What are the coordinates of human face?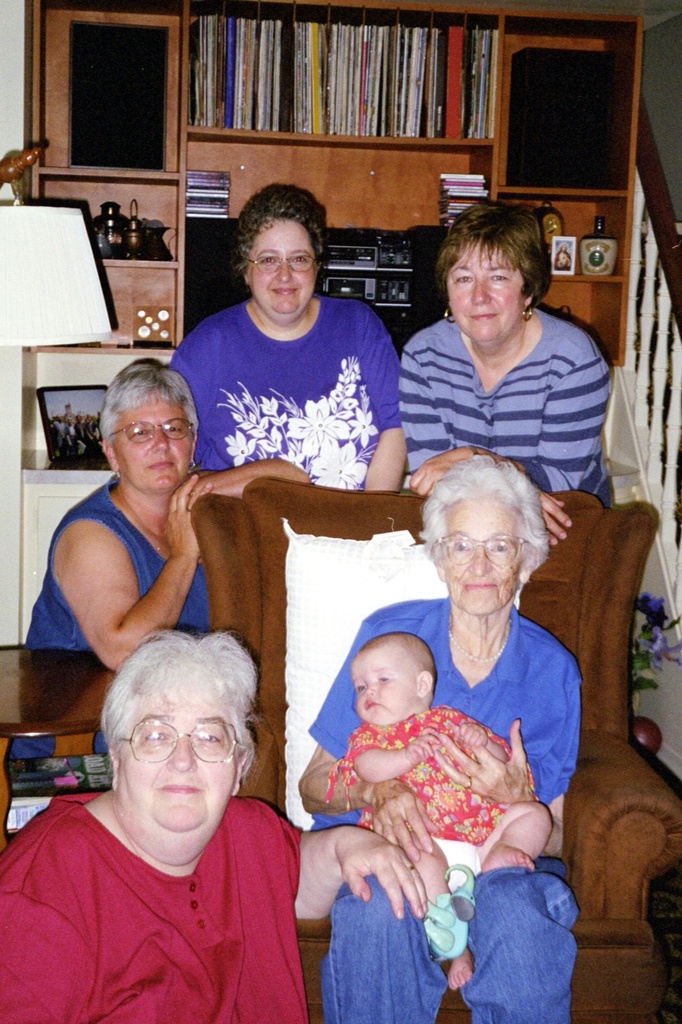
Rect(350, 649, 419, 722).
